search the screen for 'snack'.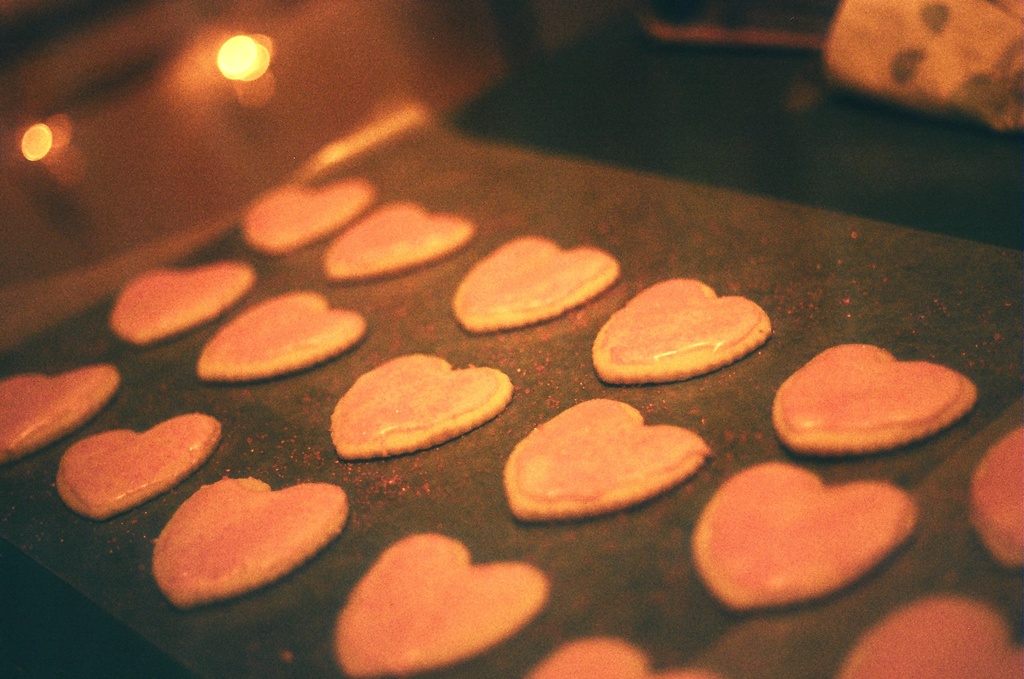
Found at 457:237:623:336.
